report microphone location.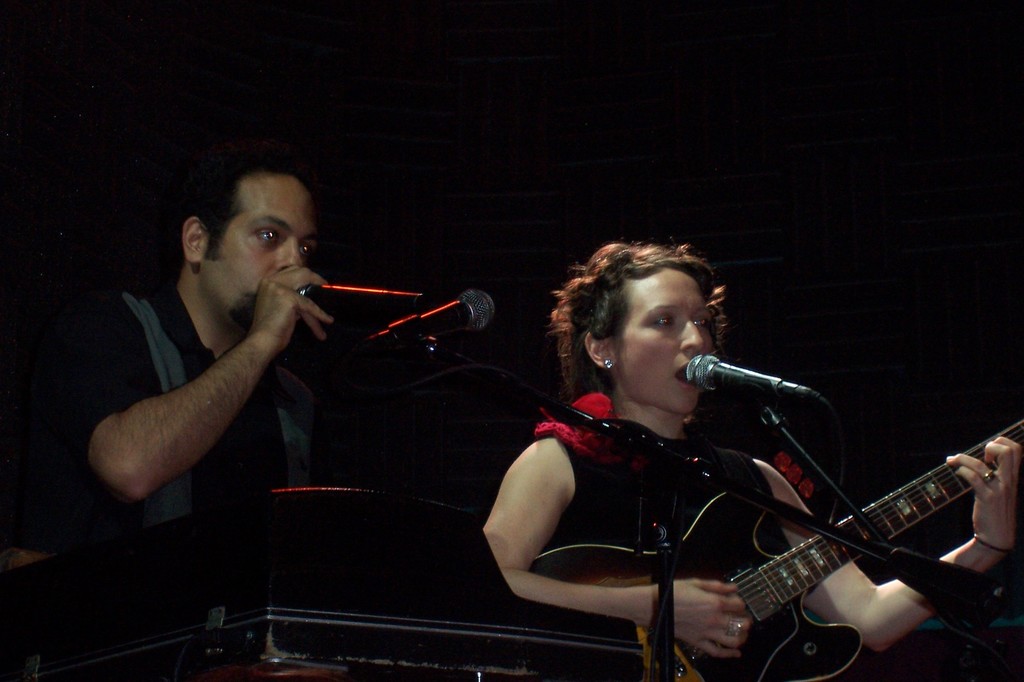
Report: (353, 292, 496, 355).
